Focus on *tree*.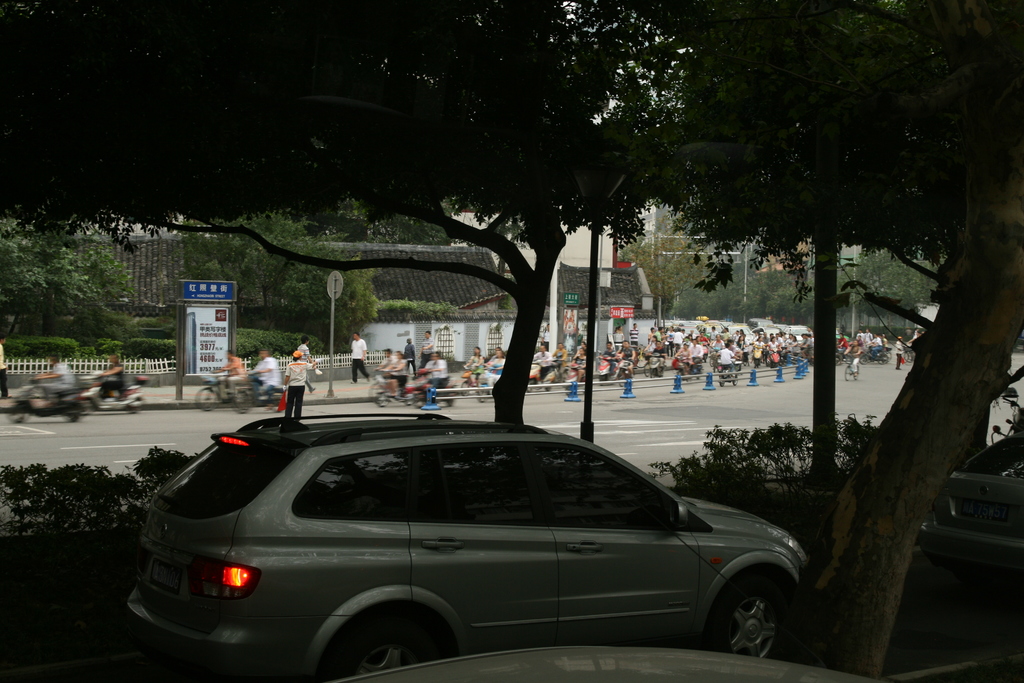
Focused at l=182, t=213, r=380, b=357.
